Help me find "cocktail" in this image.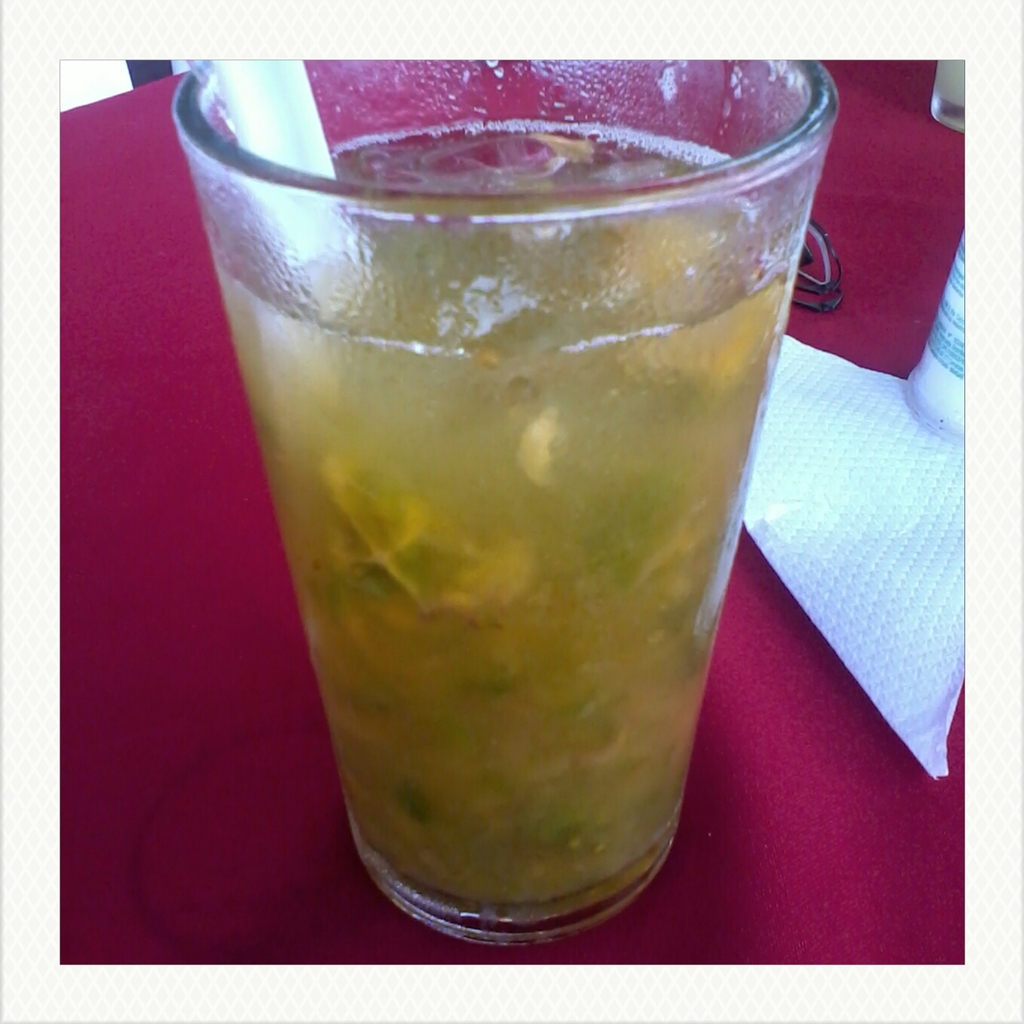
Found it: (x1=164, y1=42, x2=814, y2=943).
